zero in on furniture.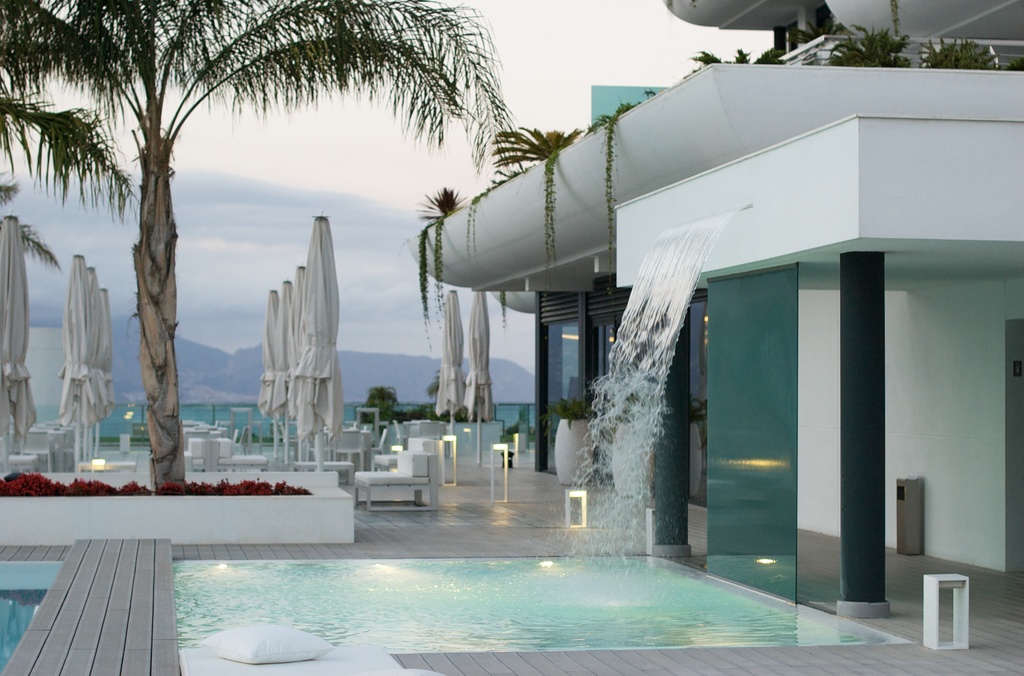
Zeroed in: [293,462,349,482].
